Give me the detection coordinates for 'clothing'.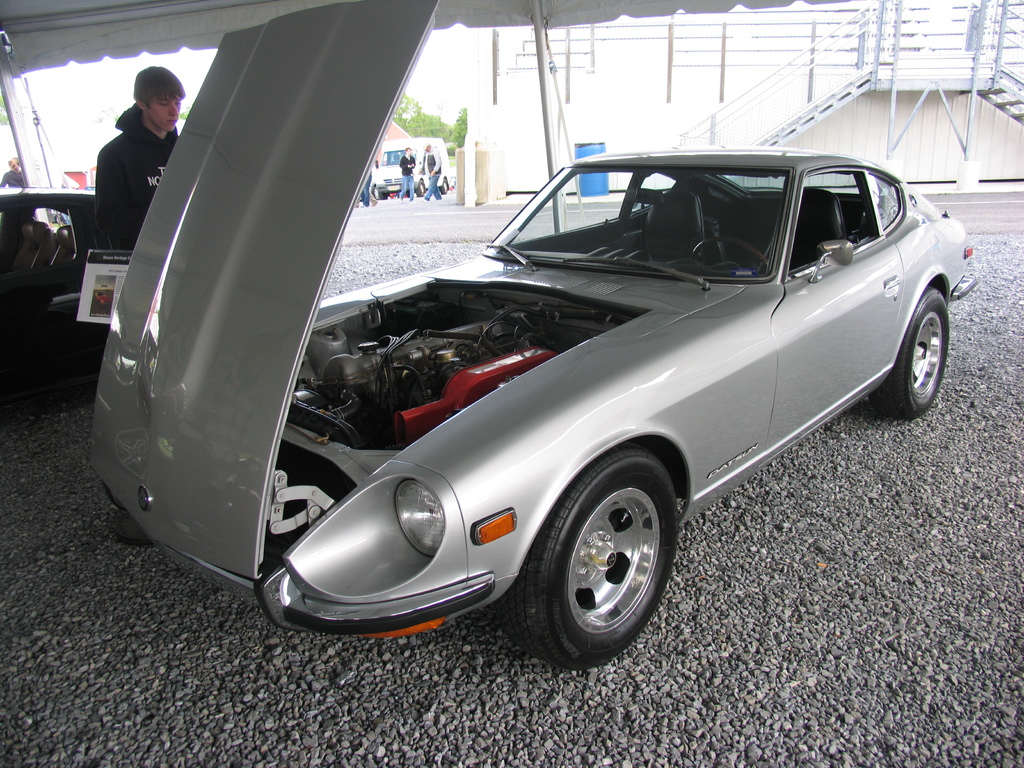
354,193,375,206.
